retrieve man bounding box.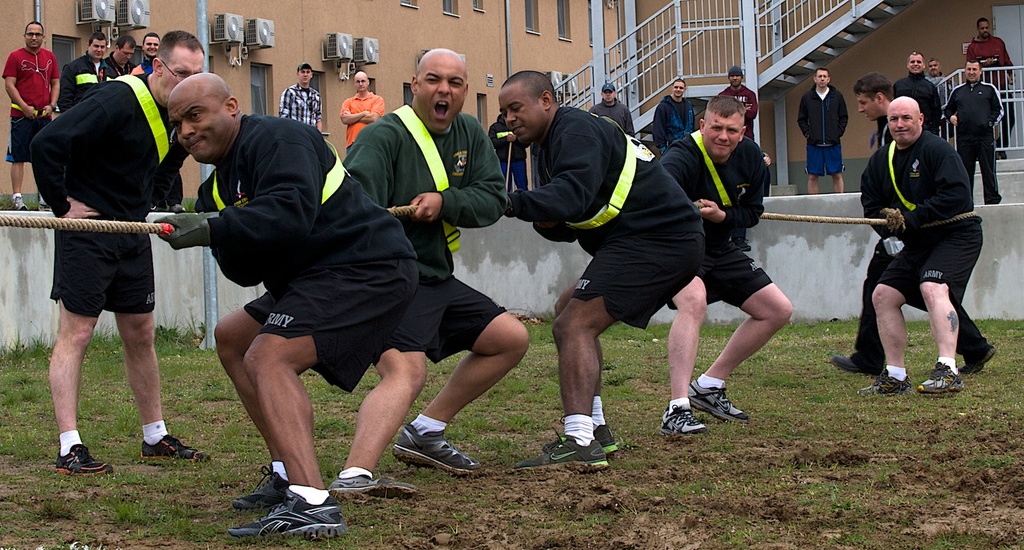
Bounding box: 314 35 540 482.
